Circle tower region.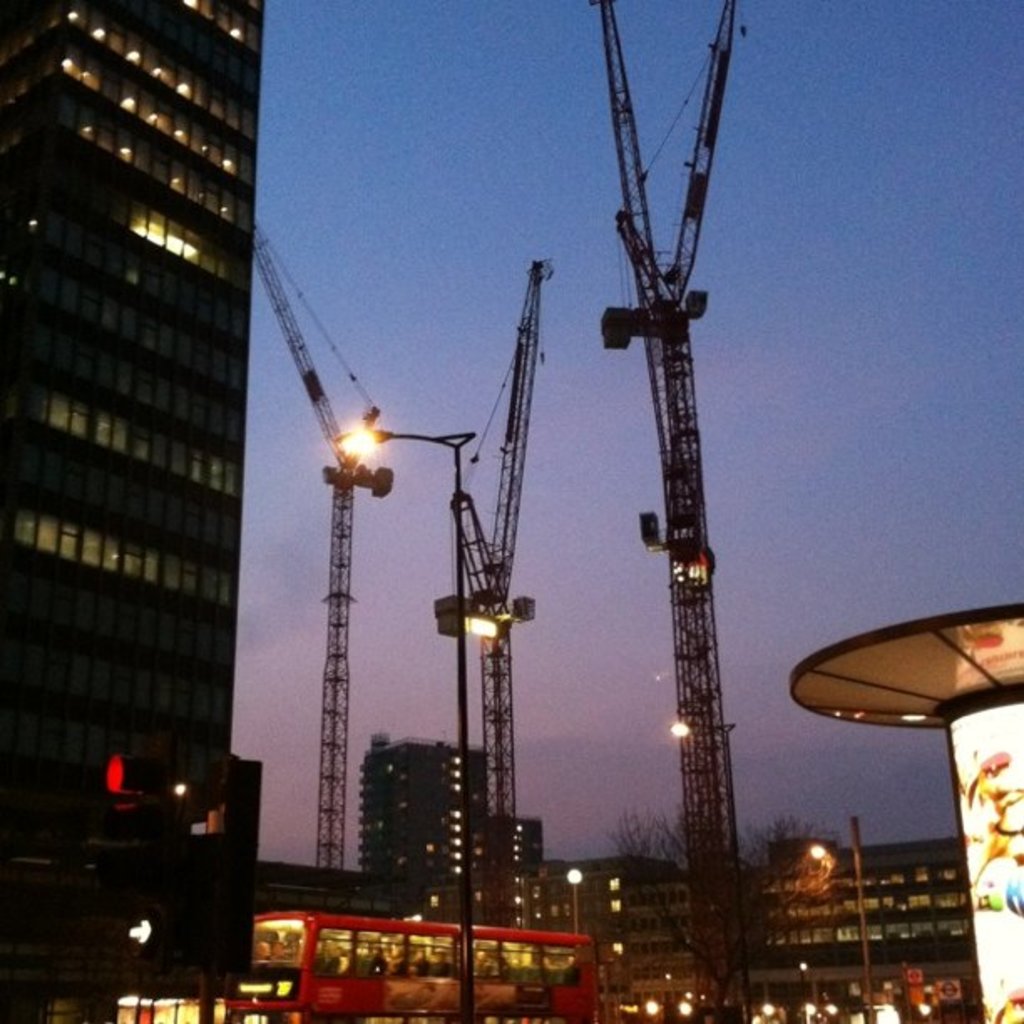
Region: (left=353, top=736, right=484, bottom=875).
